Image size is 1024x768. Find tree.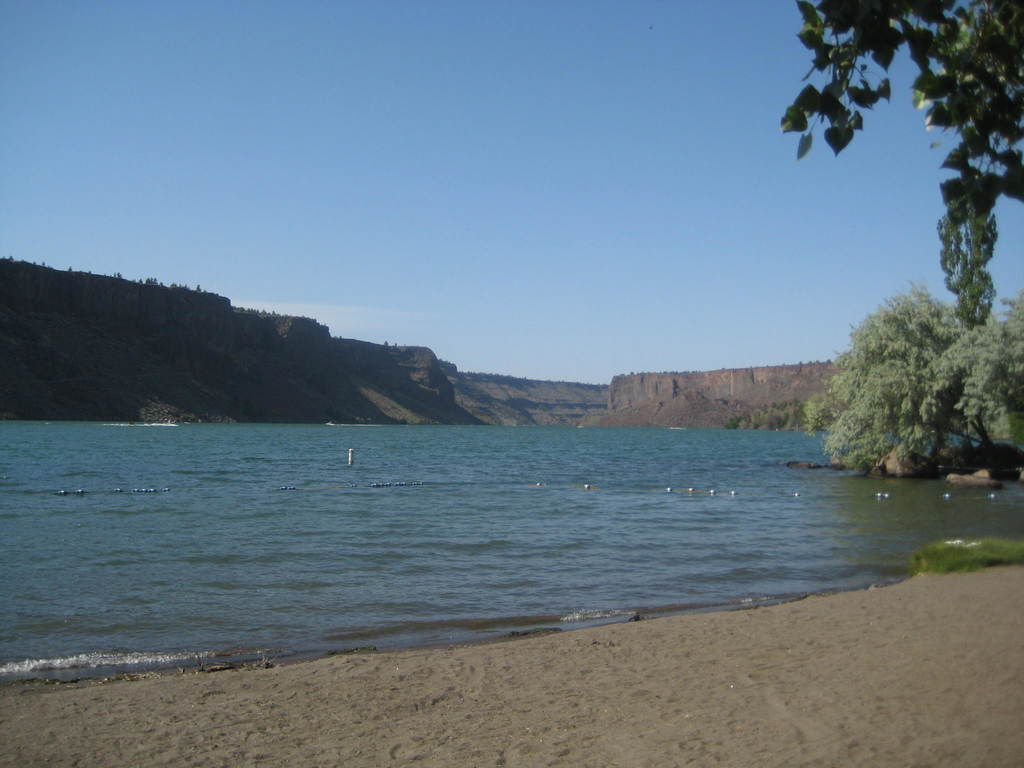
bbox=[776, 0, 1023, 222].
